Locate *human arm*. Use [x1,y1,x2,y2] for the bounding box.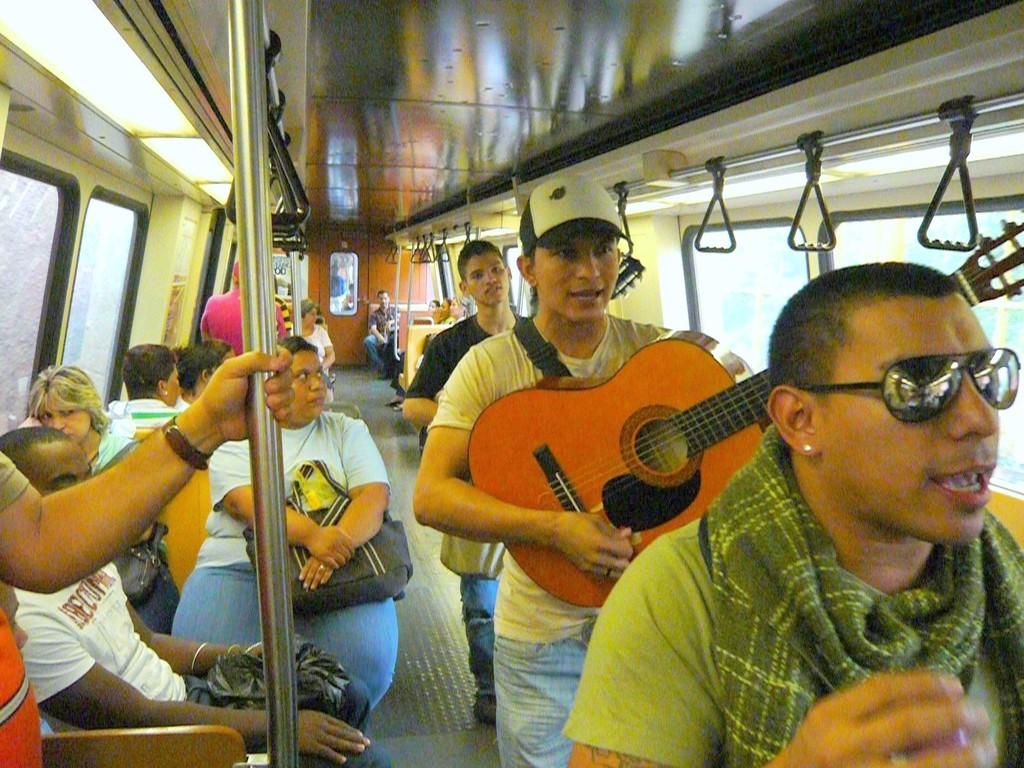
[515,509,999,767].
